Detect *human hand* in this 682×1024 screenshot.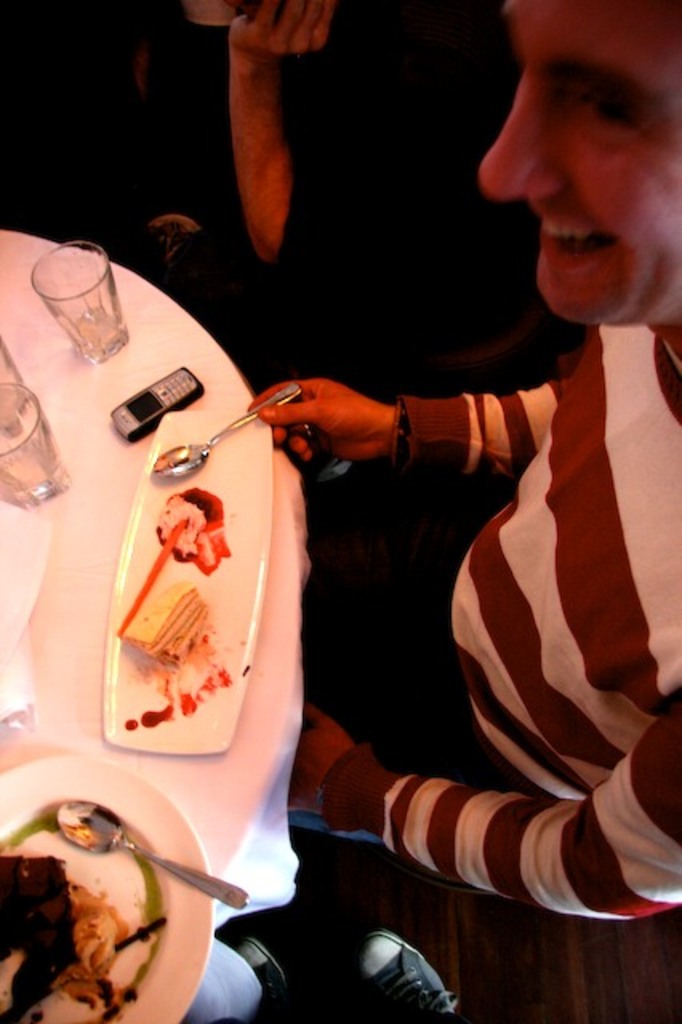
Detection: (248, 358, 418, 464).
